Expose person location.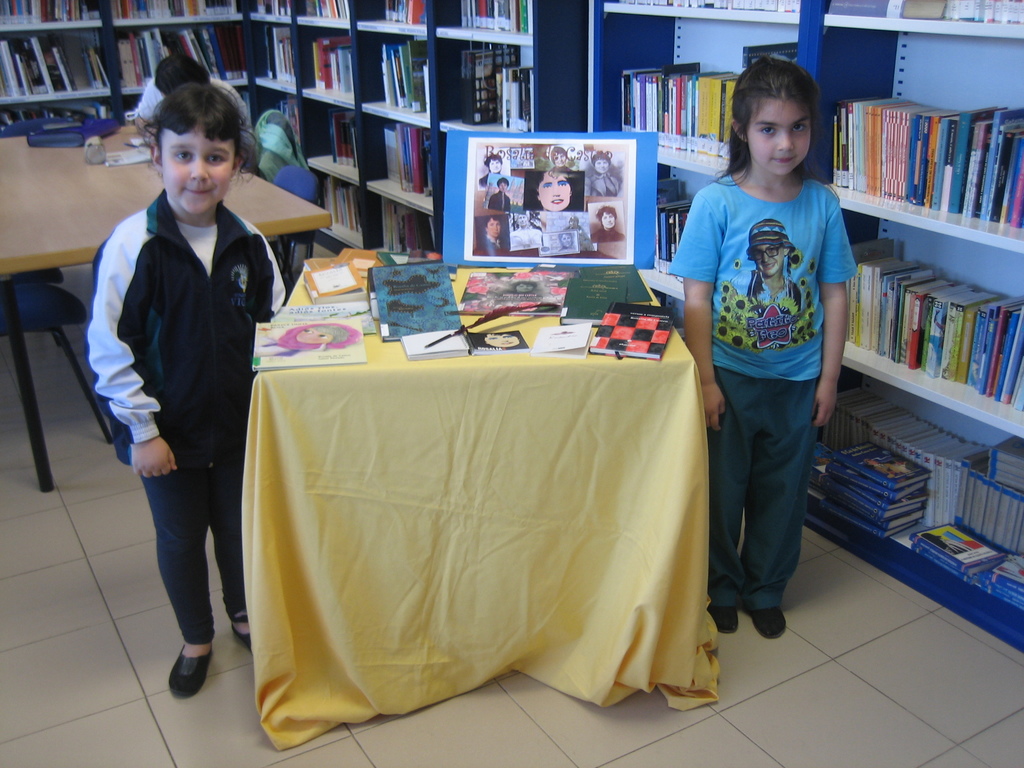
Exposed at (left=588, top=201, right=628, bottom=239).
